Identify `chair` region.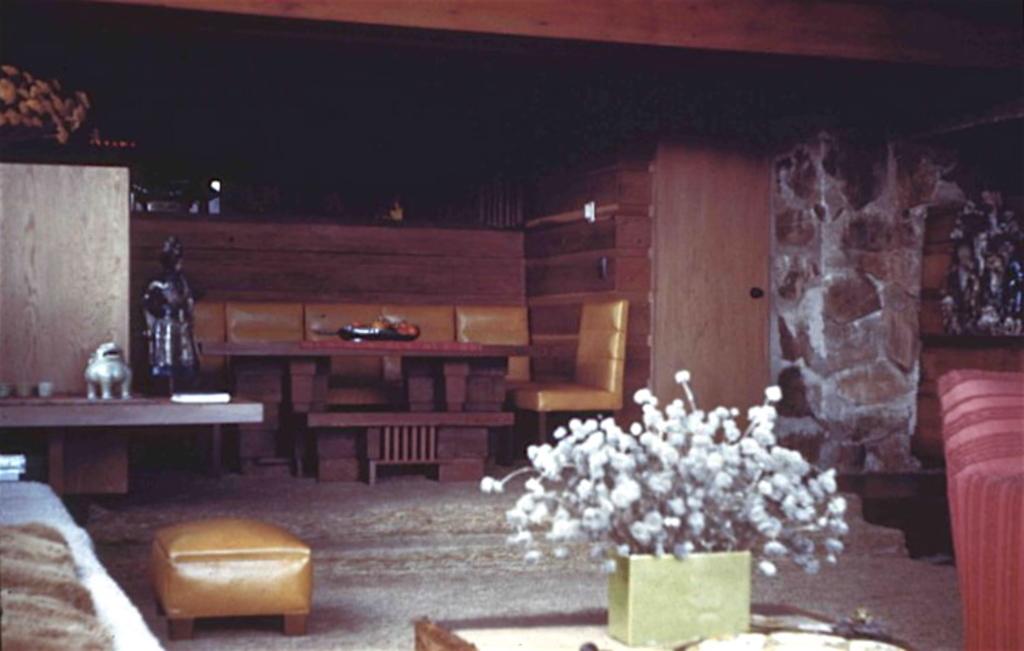
Region: <region>937, 362, 1023, 650</region>.
